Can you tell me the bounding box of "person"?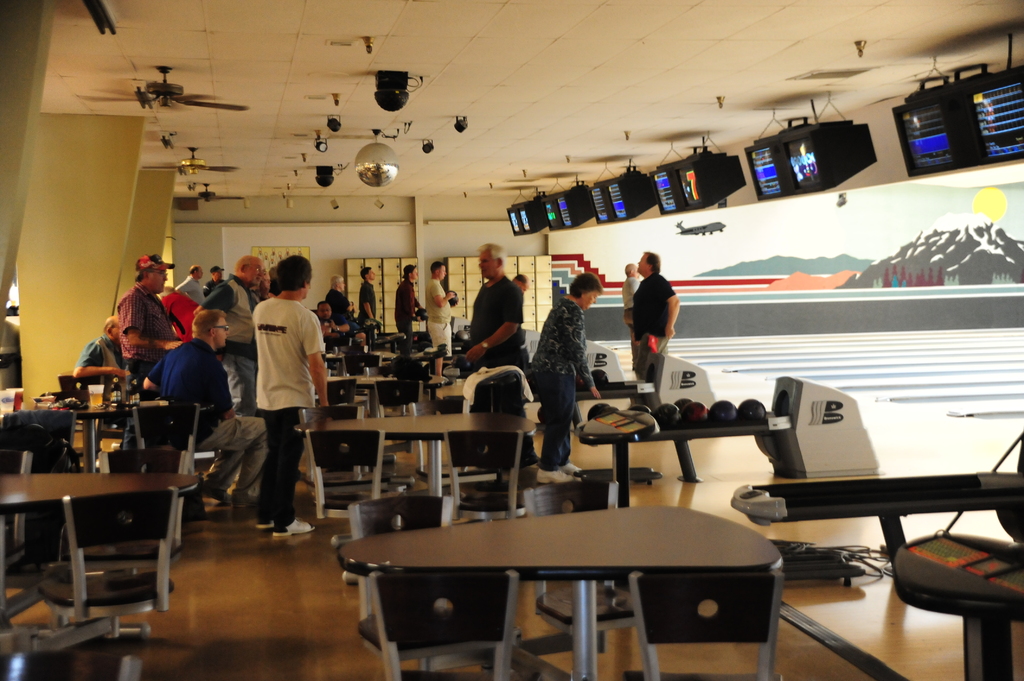
<bbox>314, 299, 353, 346</bbox>.
